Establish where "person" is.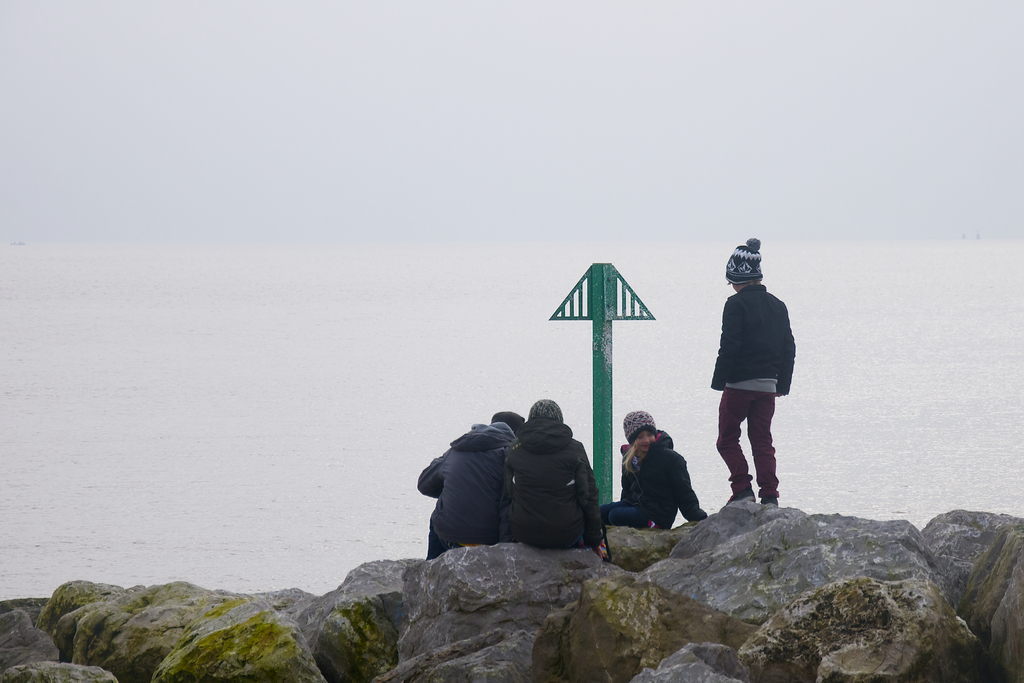
Established at crop(416, 411, 525, 558).
